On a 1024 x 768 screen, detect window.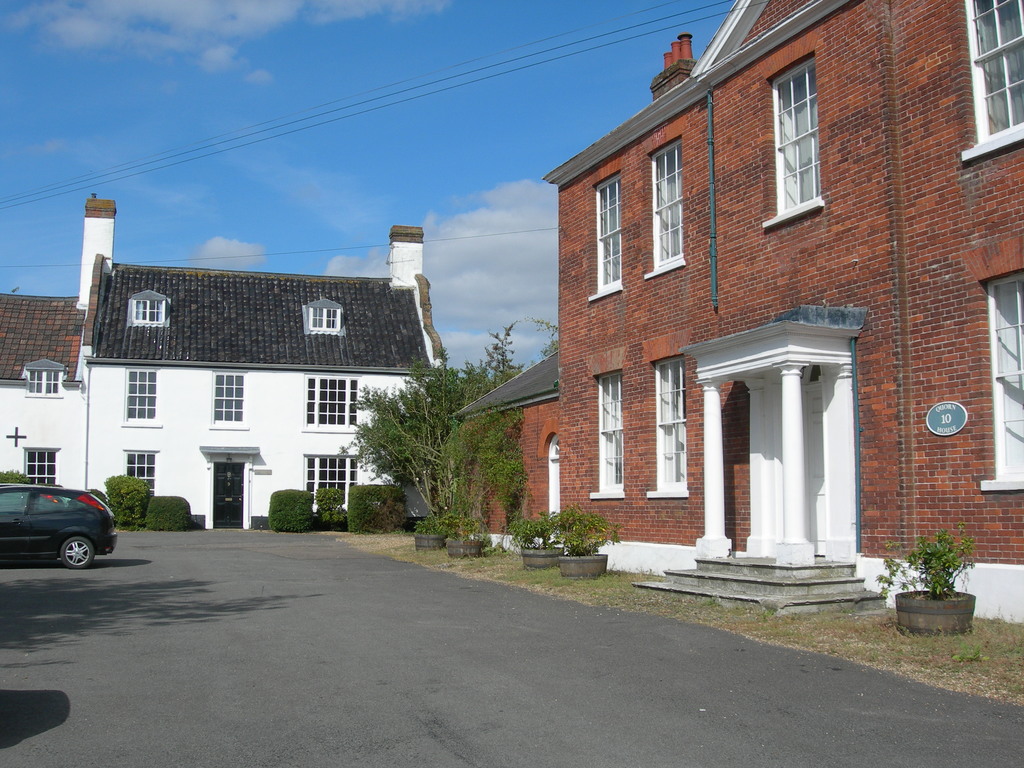
bbox(644, 133, 685, 277).
